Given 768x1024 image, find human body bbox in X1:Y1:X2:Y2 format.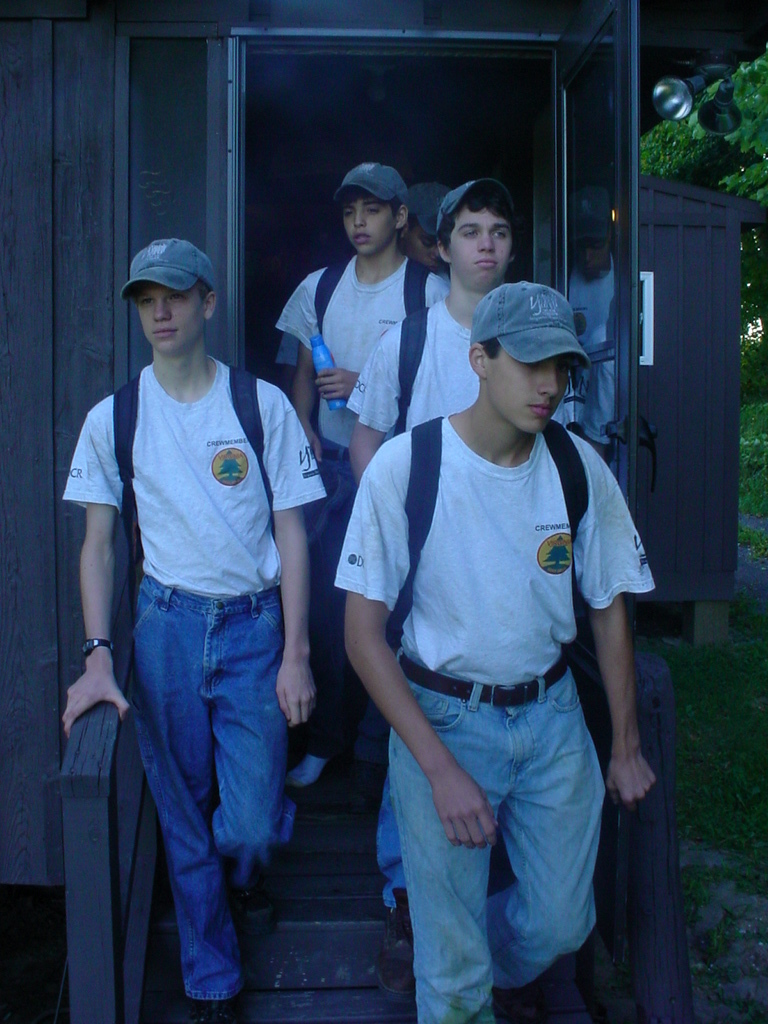
273:156:440:450.
